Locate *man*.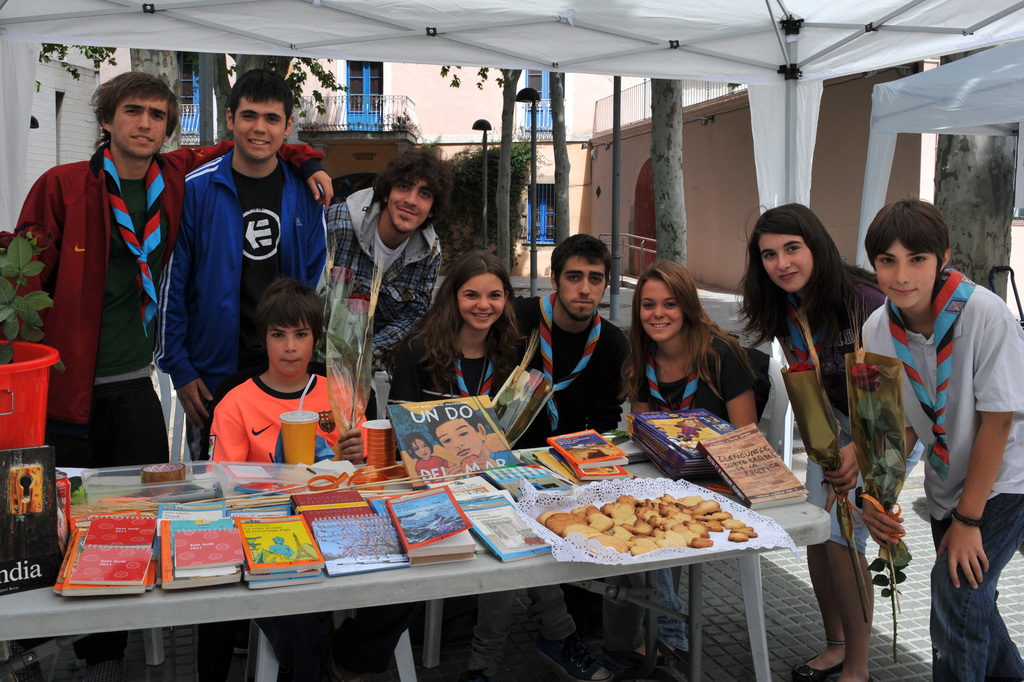
Bounding box: 163 78 325 462.
